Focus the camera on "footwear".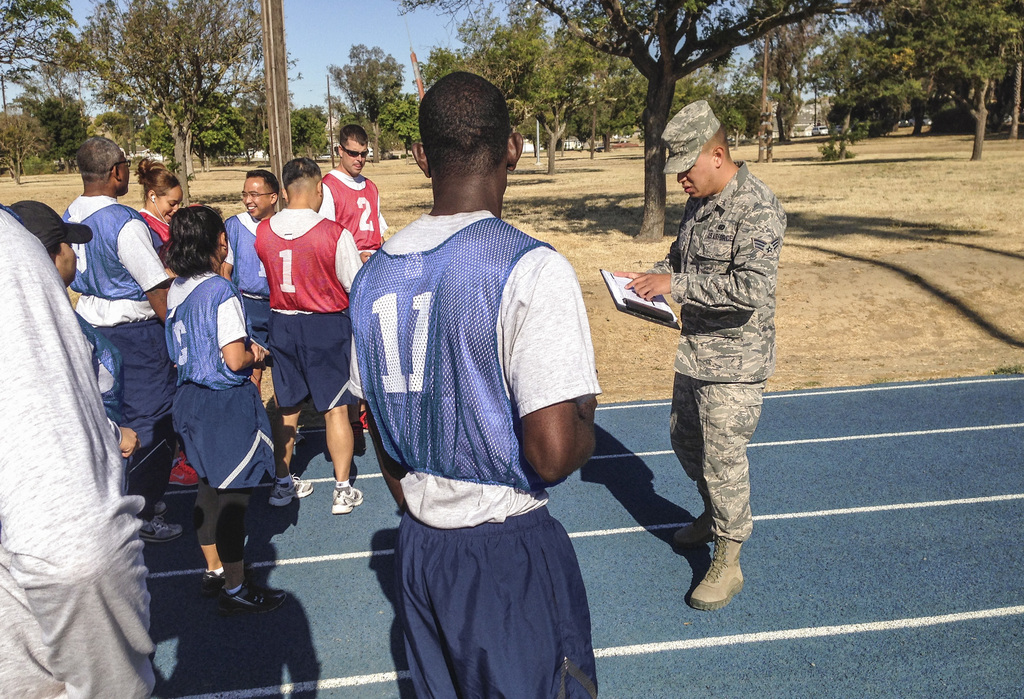
Focus region: [139, 509, 188, 546].
